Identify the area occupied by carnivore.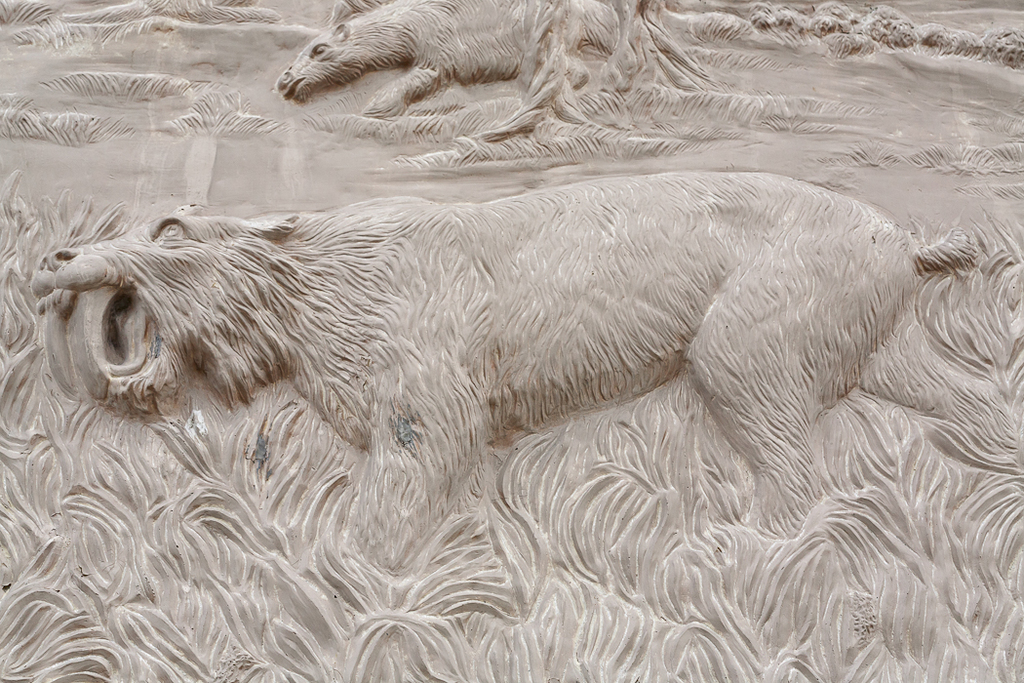
Area: bbox(32, 172, 1002, 572).
